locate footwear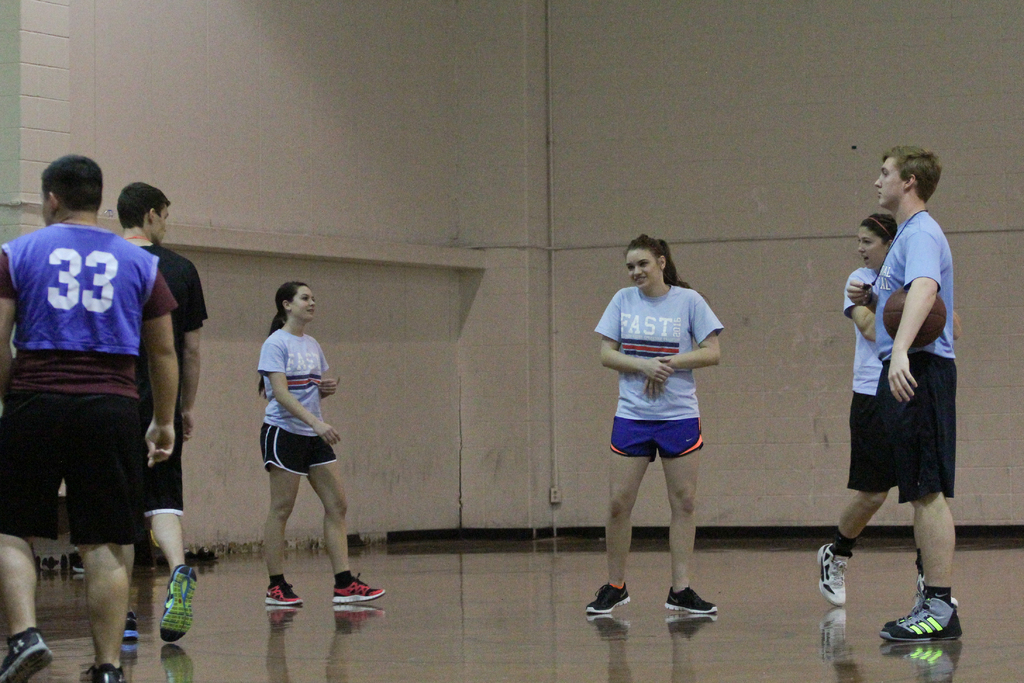
bbox=(576, 579, 635, 617)
